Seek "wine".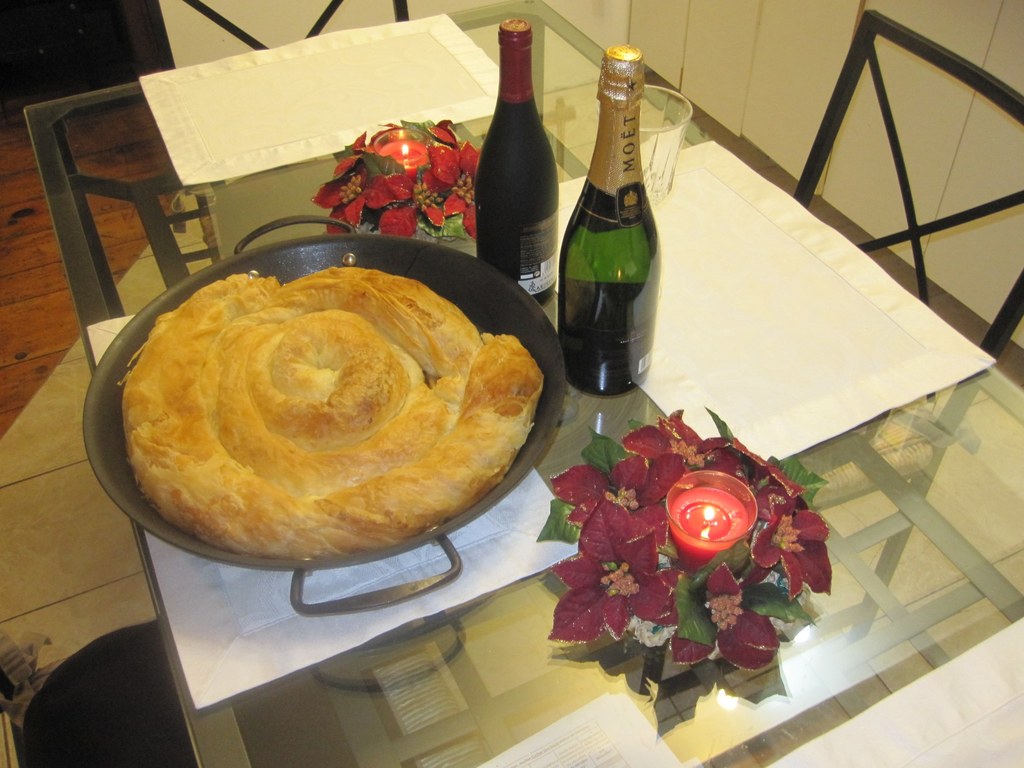
detection(477, 23, 563, 296).
